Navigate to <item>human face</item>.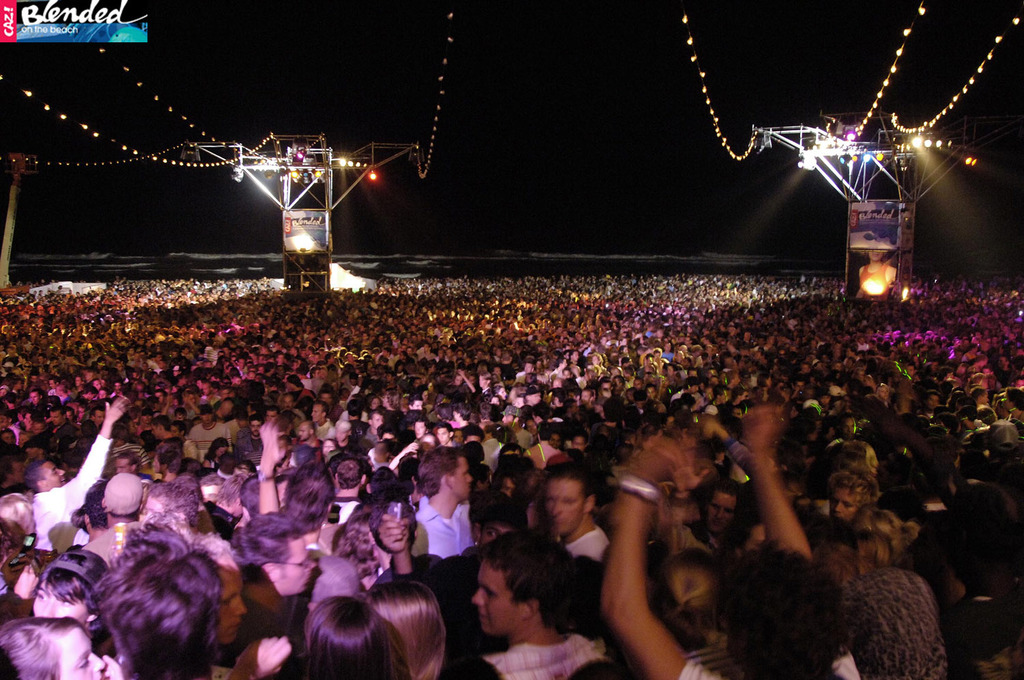
Navigation target: (309, 405, 322, 423).
